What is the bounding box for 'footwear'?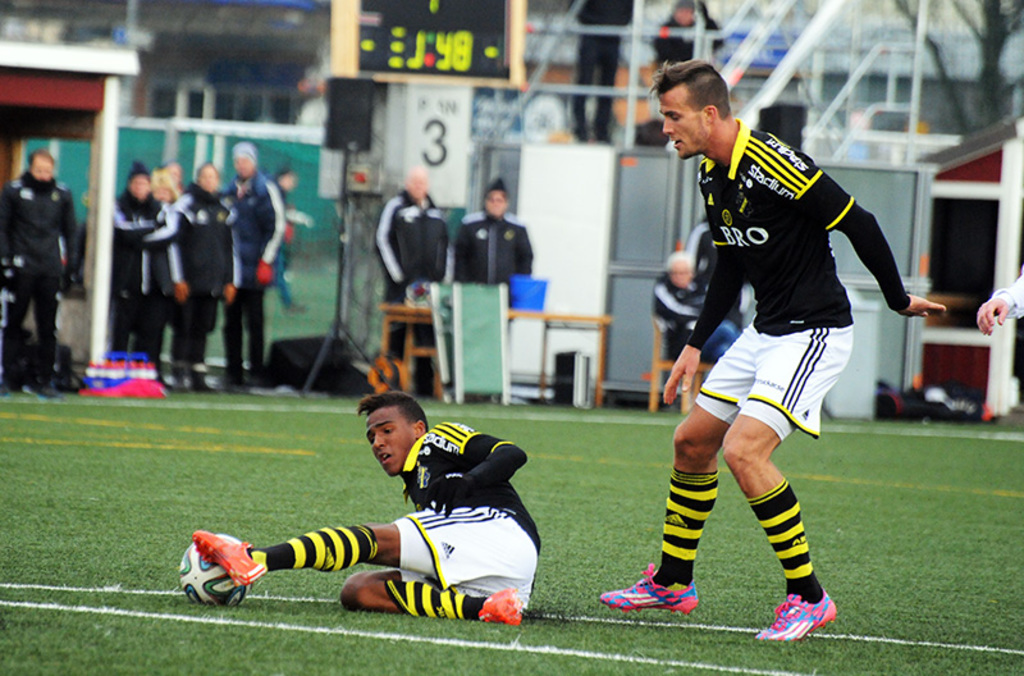
[x1=756, y1=588, x2=845, y2=645].
